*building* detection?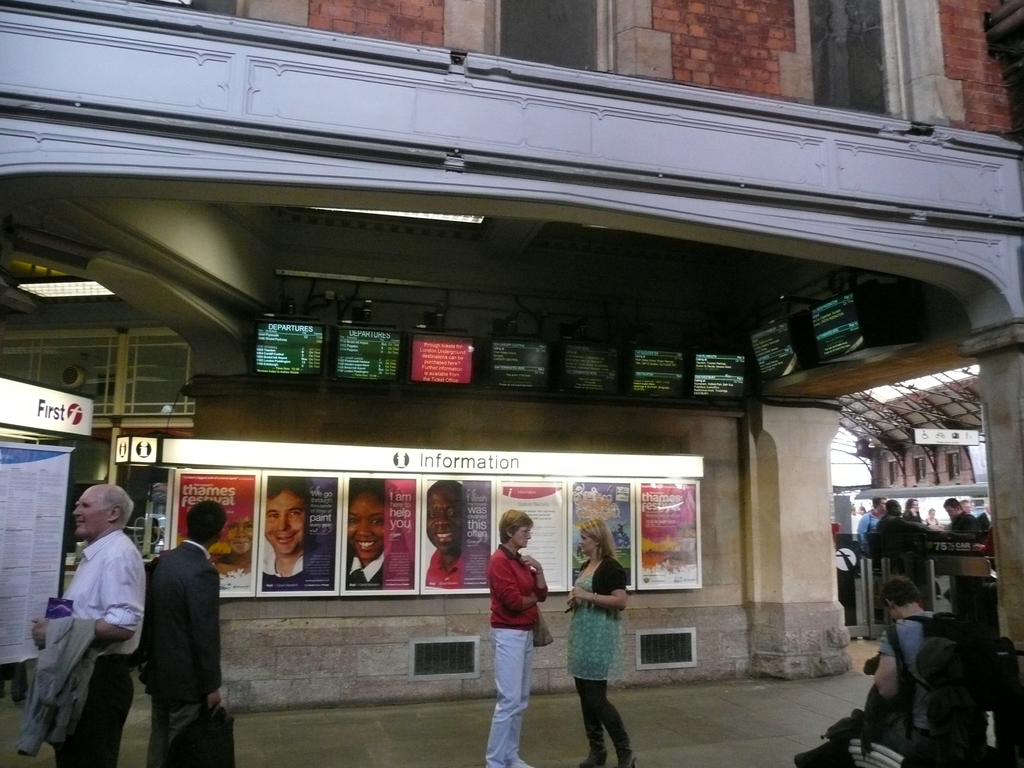
<bbox>0, 0, 1023, 767</bbox>
